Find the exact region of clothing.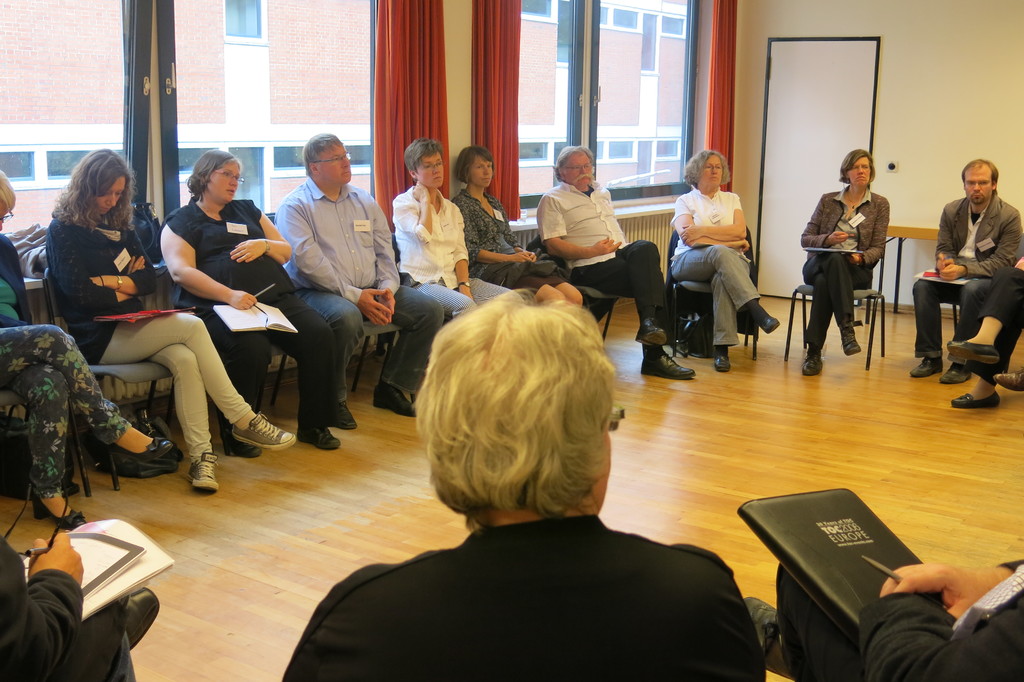
Exact region: 0/227/136/497.
